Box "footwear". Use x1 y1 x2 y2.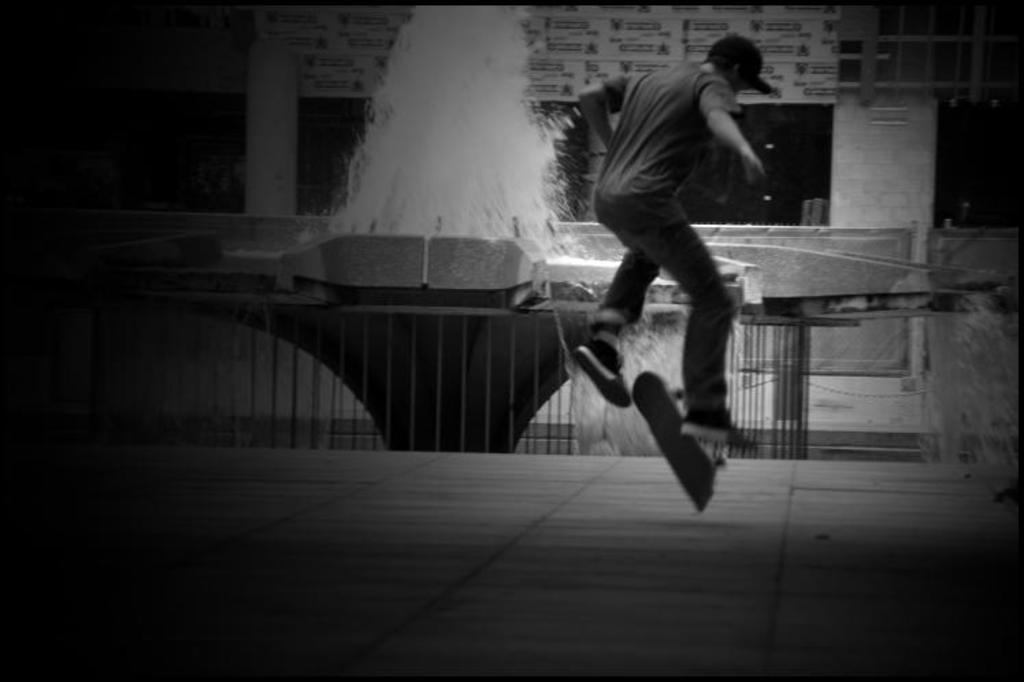
576 330 635 416.
